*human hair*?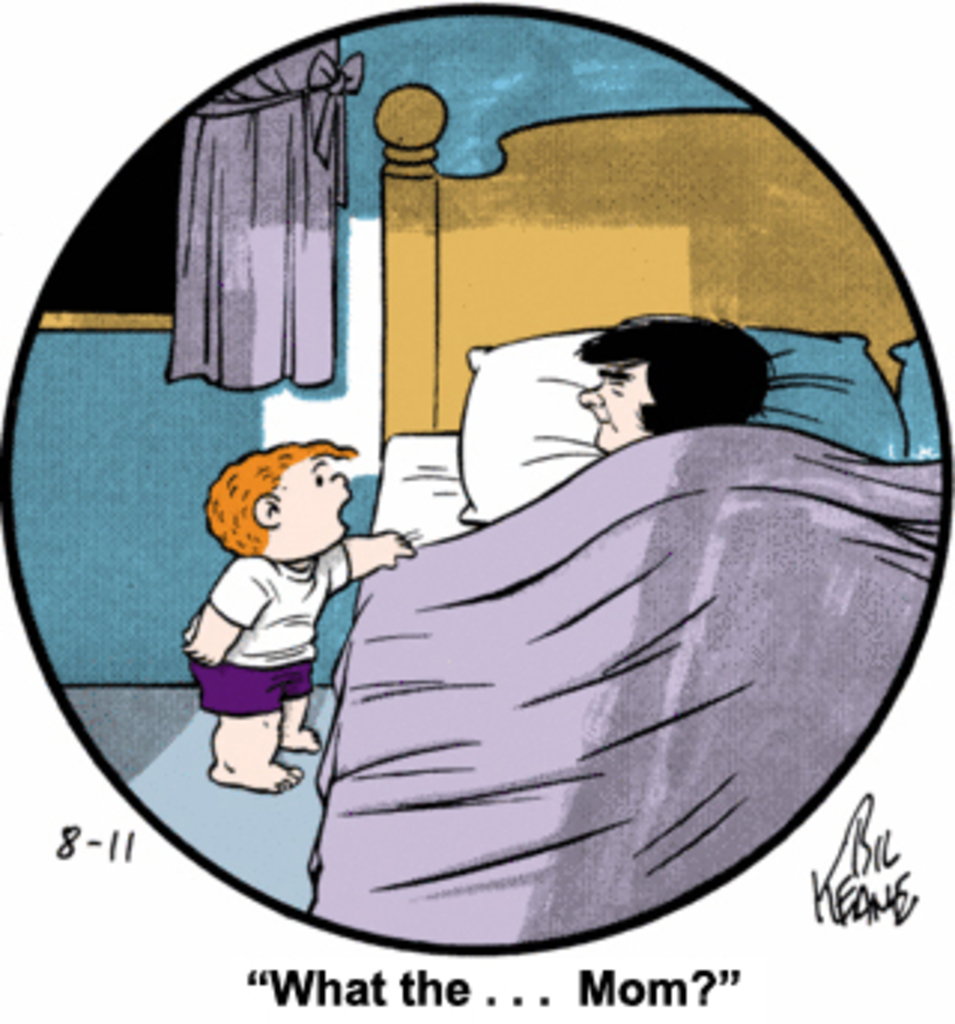
576/313/761/439
